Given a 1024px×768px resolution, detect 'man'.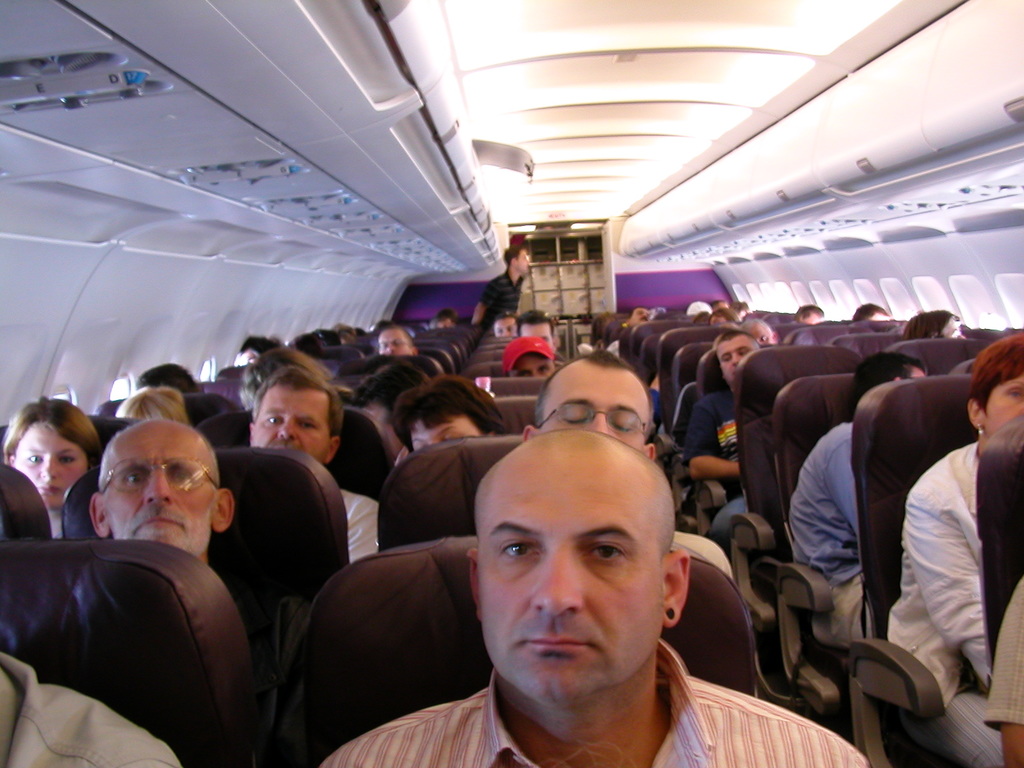
BBox(796, 305, 826, 326).
